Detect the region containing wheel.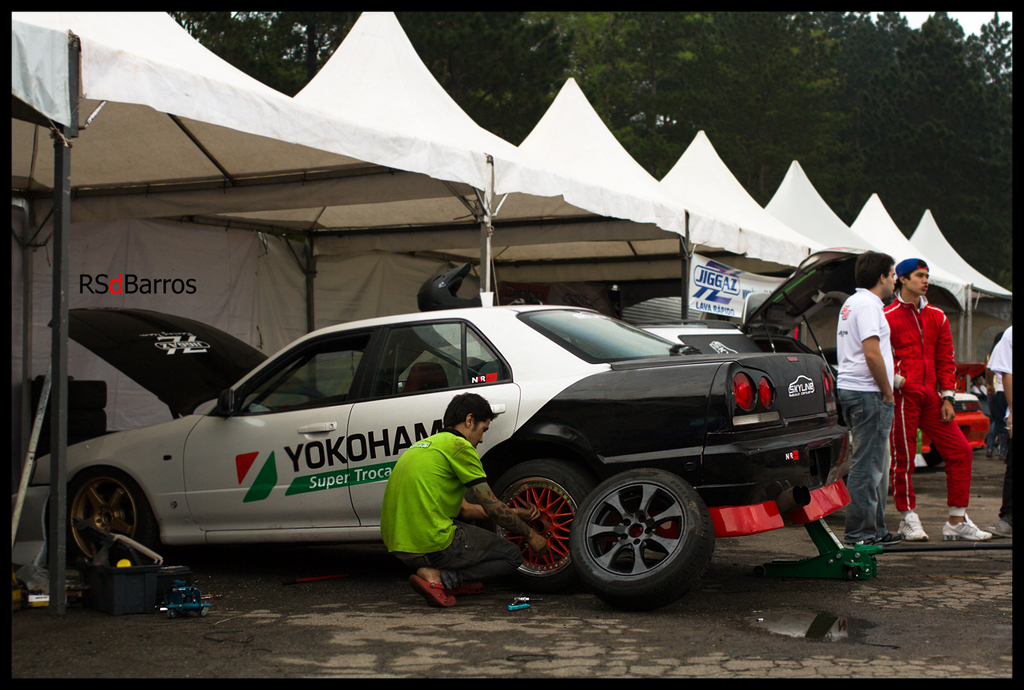
[left=167, top=608, right=177, bottom=618].
